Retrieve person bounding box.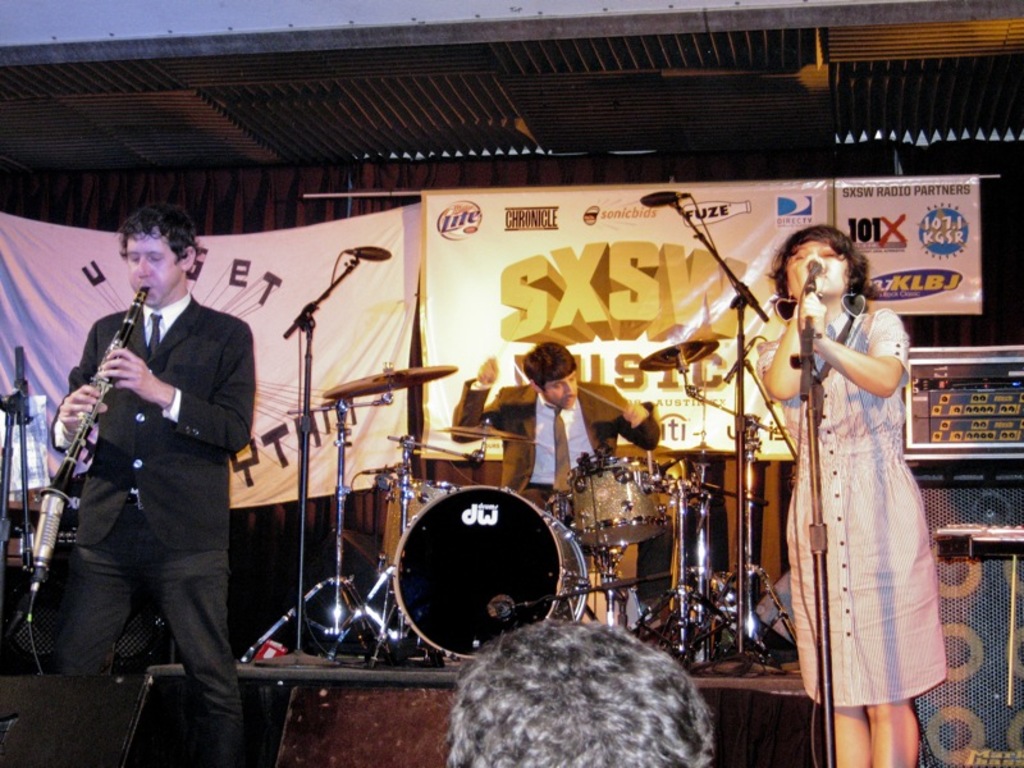
Bounding box: bbox=(753, 223, 948, 767).
